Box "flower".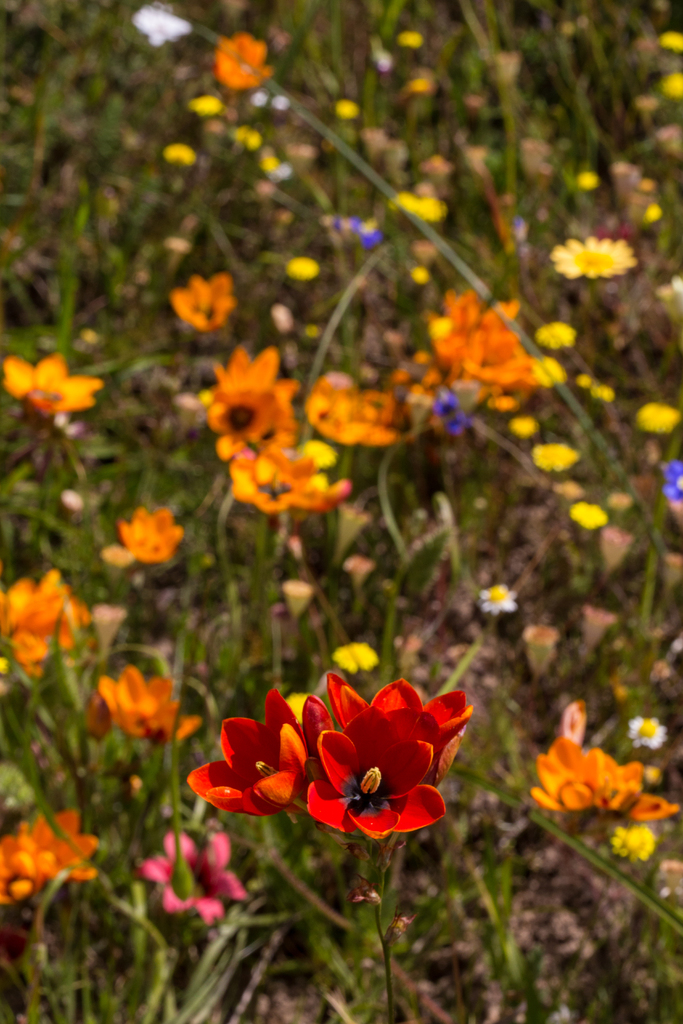
bbox=(286, 724, 449, 835).
